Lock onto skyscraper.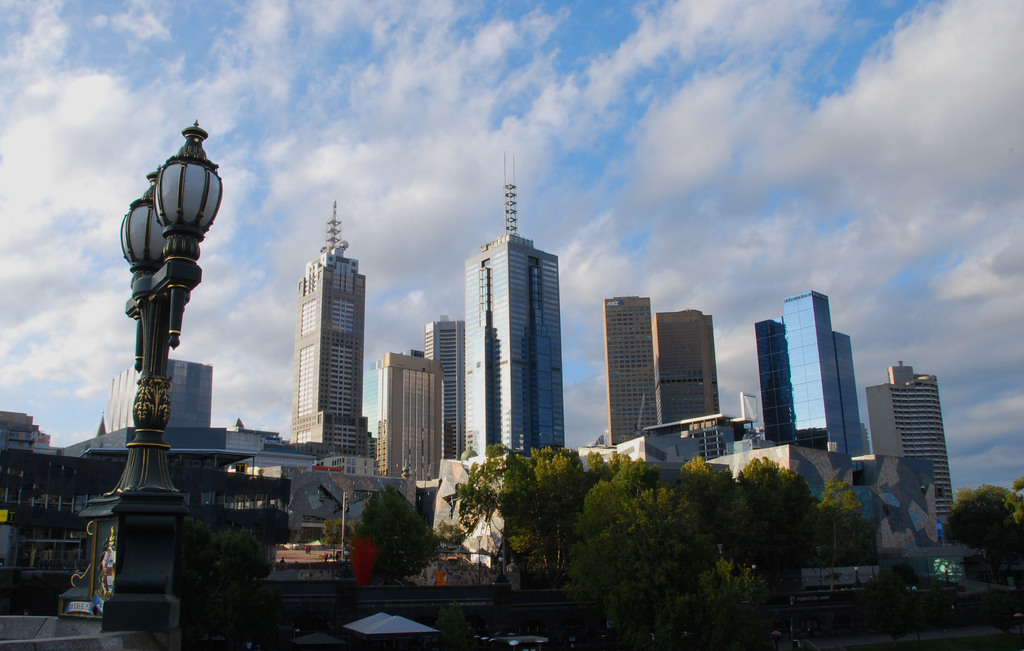
Locked: left=462, top=154, right=565, bottom=464.
